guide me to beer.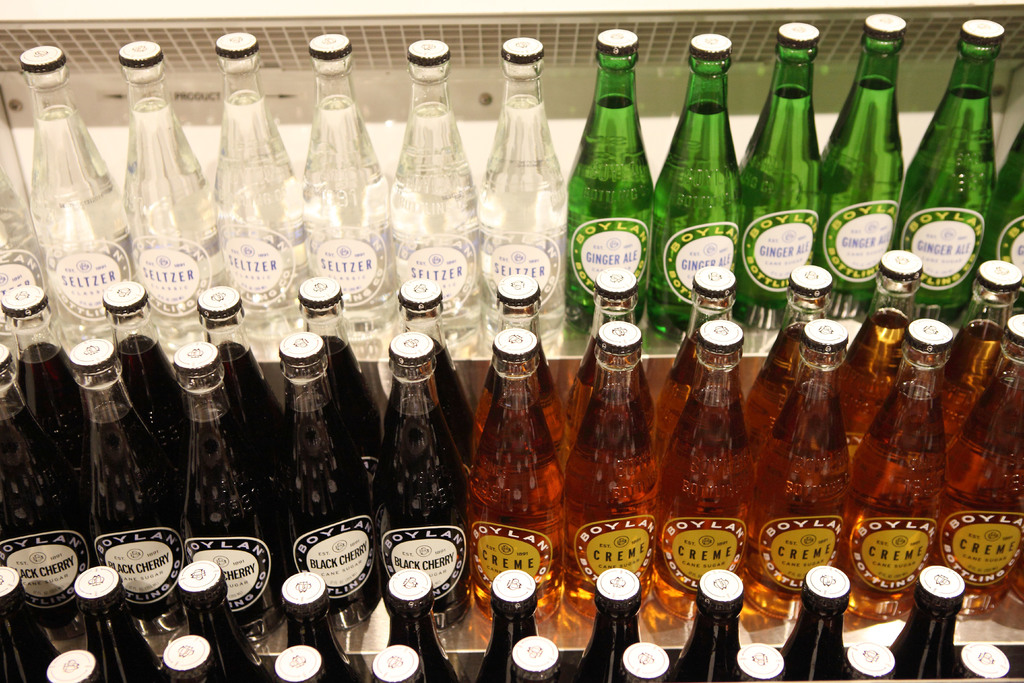
Guidance: [x1=899, y1=561, x2=960, y2=682].
